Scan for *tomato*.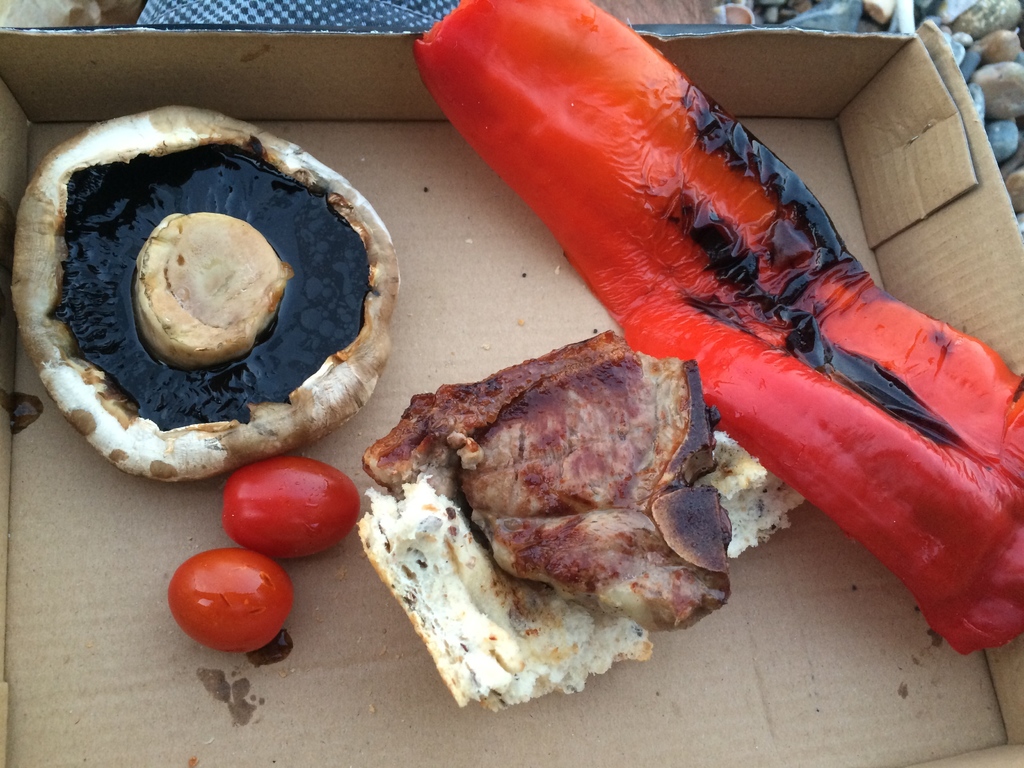
Scan result: rect(170, 547, 303, 648).
